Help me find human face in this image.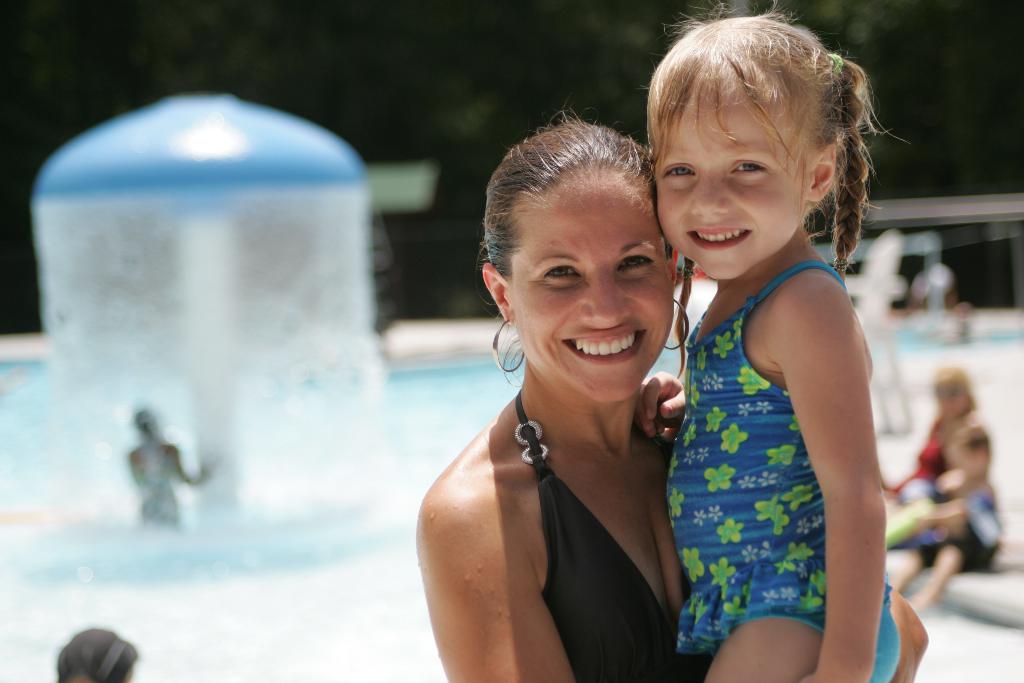
Found it: {"x1": 654, "y1": 98, "x2": 809, "y2": 281}.
